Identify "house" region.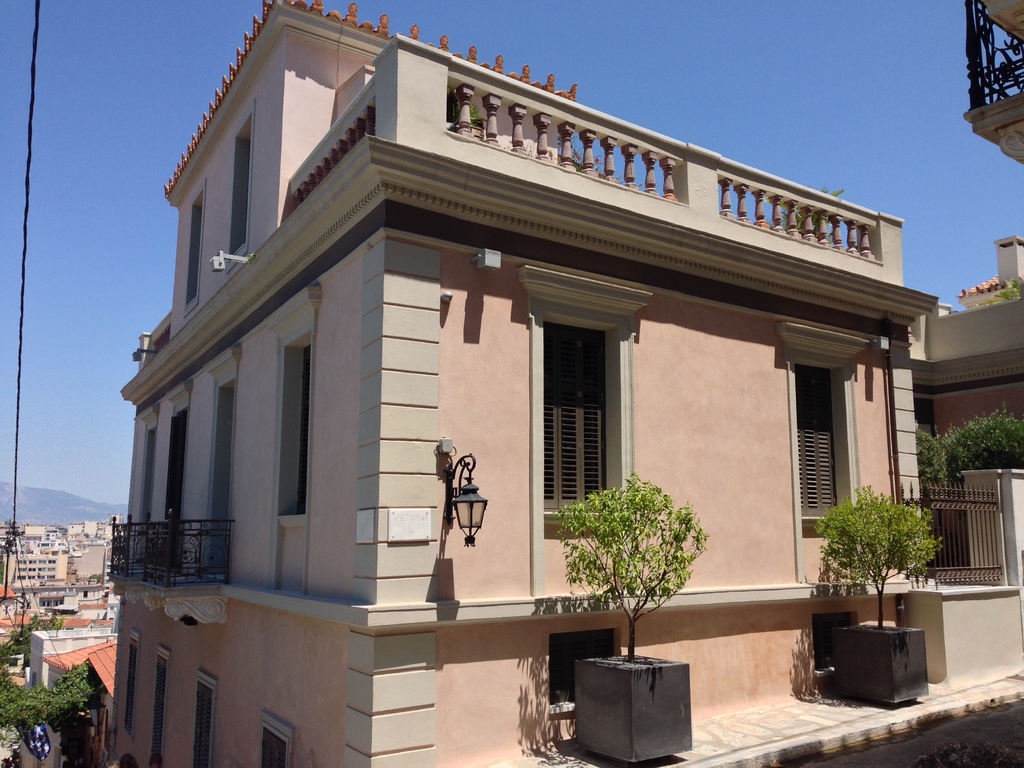
Region: (left=81, top=0, right=1023, bottom=767).
